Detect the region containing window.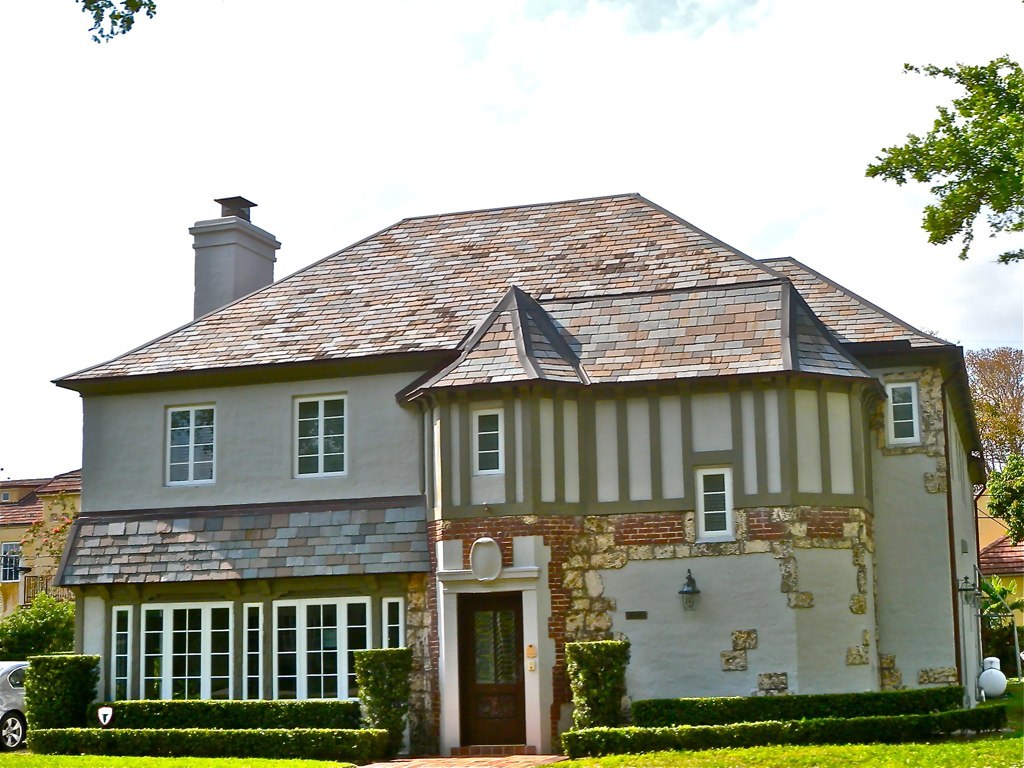
crop(109, 604, 132, 705).
